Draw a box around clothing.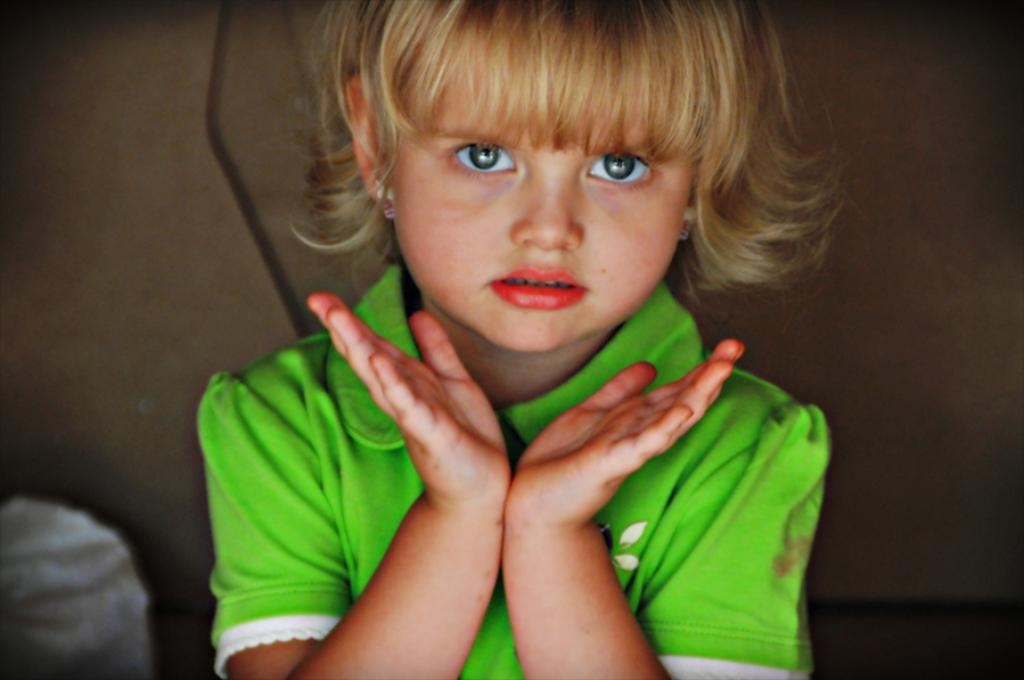
{"x1": 199, "y1": 265, "x2": 830, "y2": 679}.
